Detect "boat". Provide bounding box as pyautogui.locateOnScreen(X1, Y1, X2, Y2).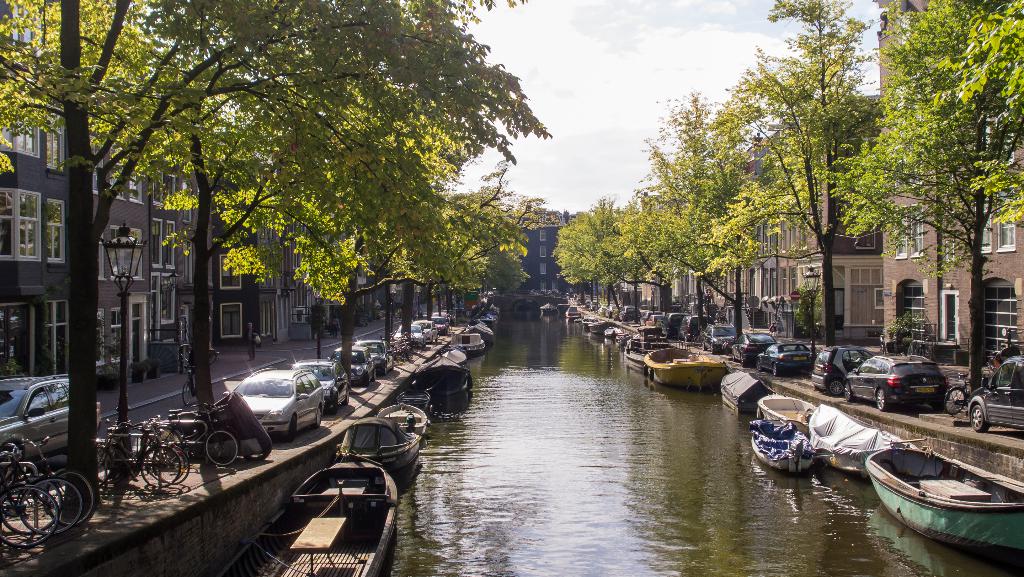
pyautogui.locateOnScreen(465, 320, 495, 341).
